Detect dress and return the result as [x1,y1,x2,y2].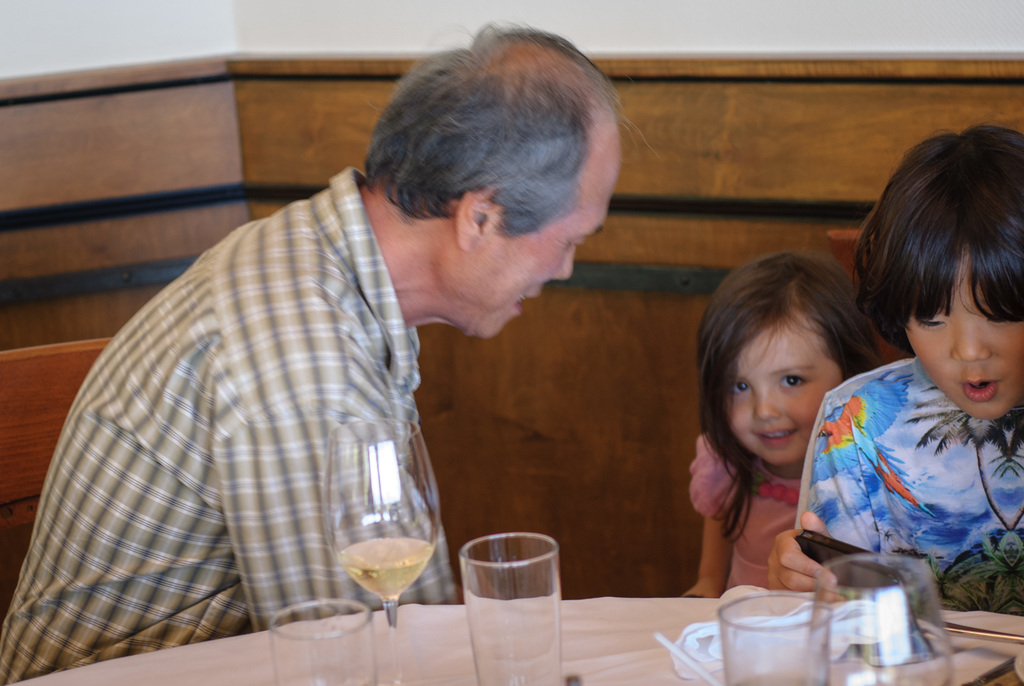
[688,434,801,591].
